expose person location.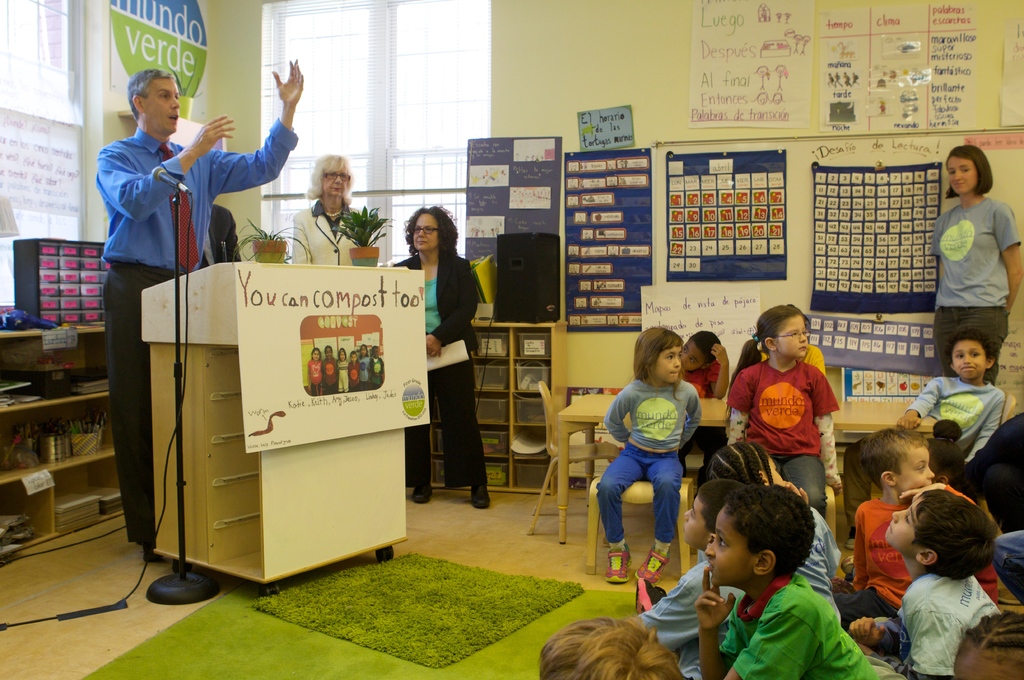
Exposed at left=856, top=488, right=1001, bottom=679.
